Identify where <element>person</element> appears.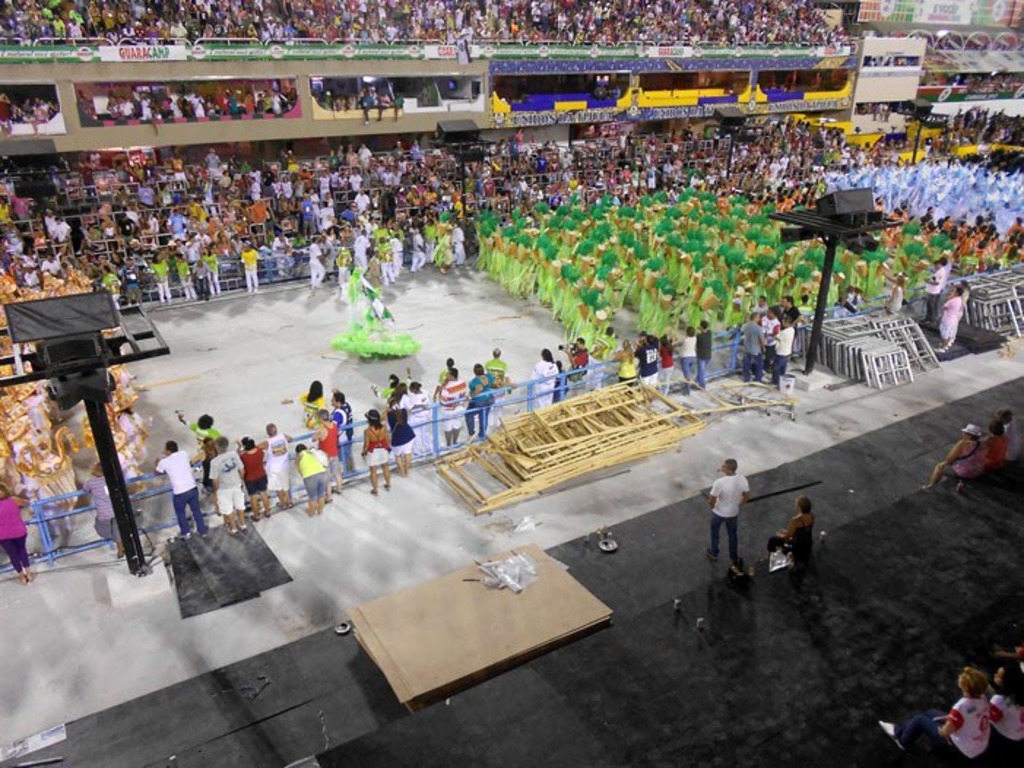
Appears at (left=304, top=381, right=330, bottom=418).
